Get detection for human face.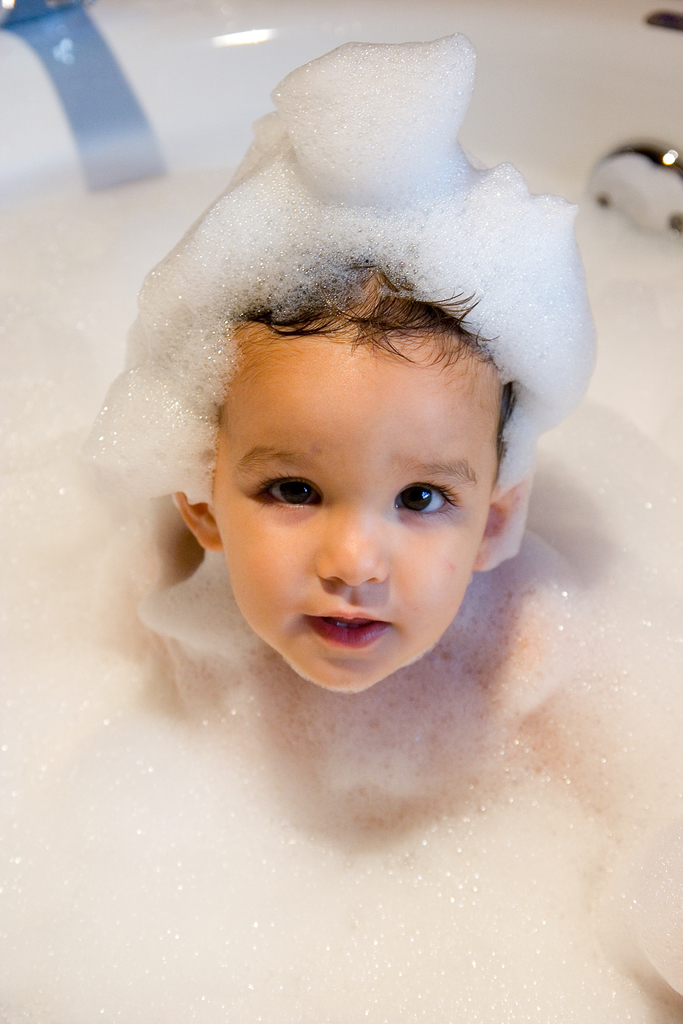
Detection: x1=218, y1=330, x2=498, y2=691.
